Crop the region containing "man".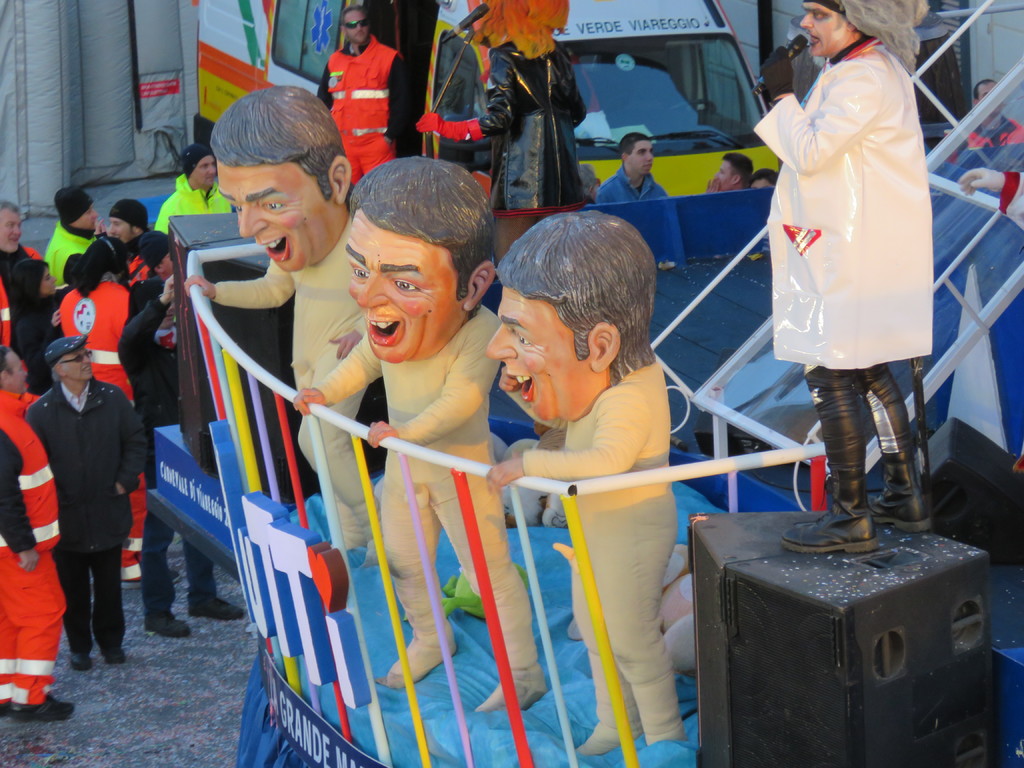
Crop region: l=739, t=0, r=939, b=561.
